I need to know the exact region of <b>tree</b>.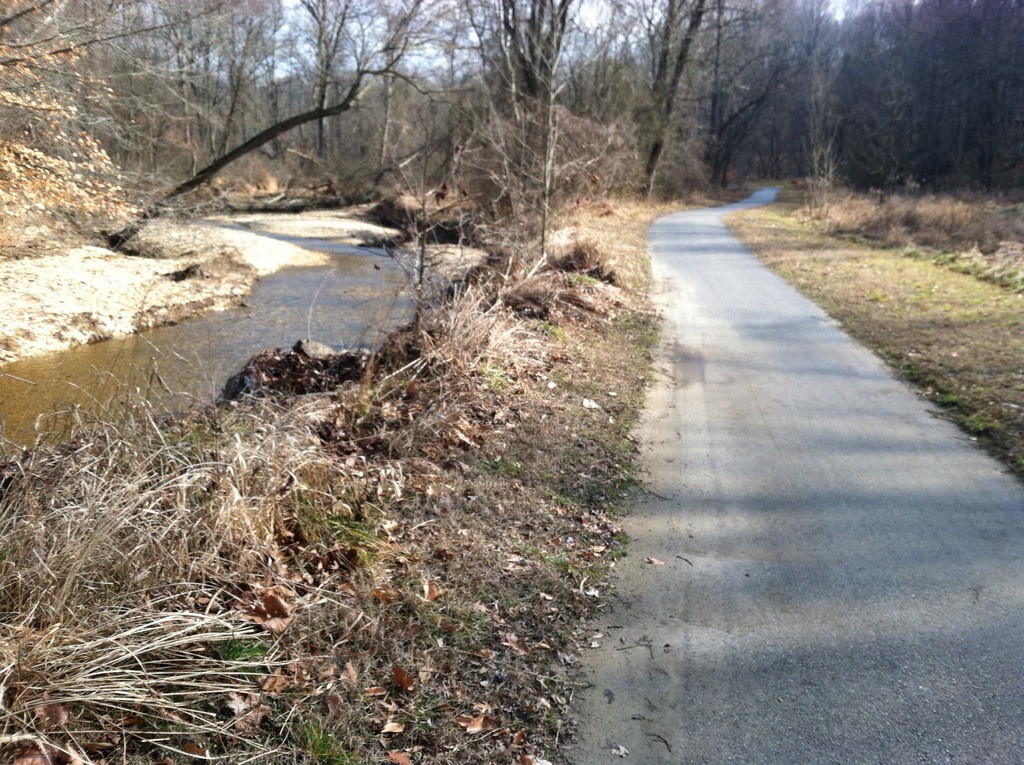
Region: x1=100, y1=0, x2=476, y2=252.
